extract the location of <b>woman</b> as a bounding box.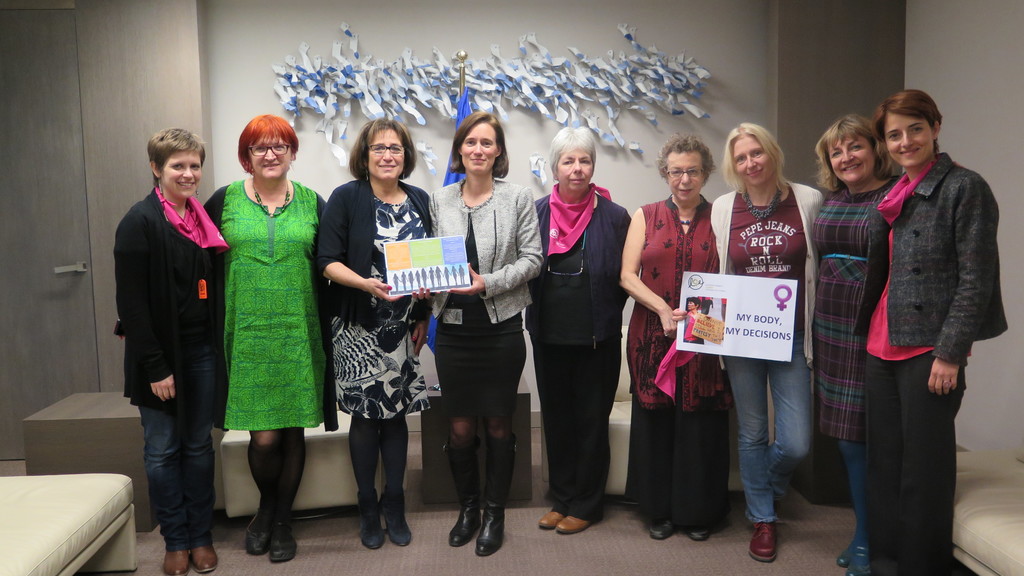
{"x1": 217, "y1": 111, "x2": 337, "y2": 575}.
